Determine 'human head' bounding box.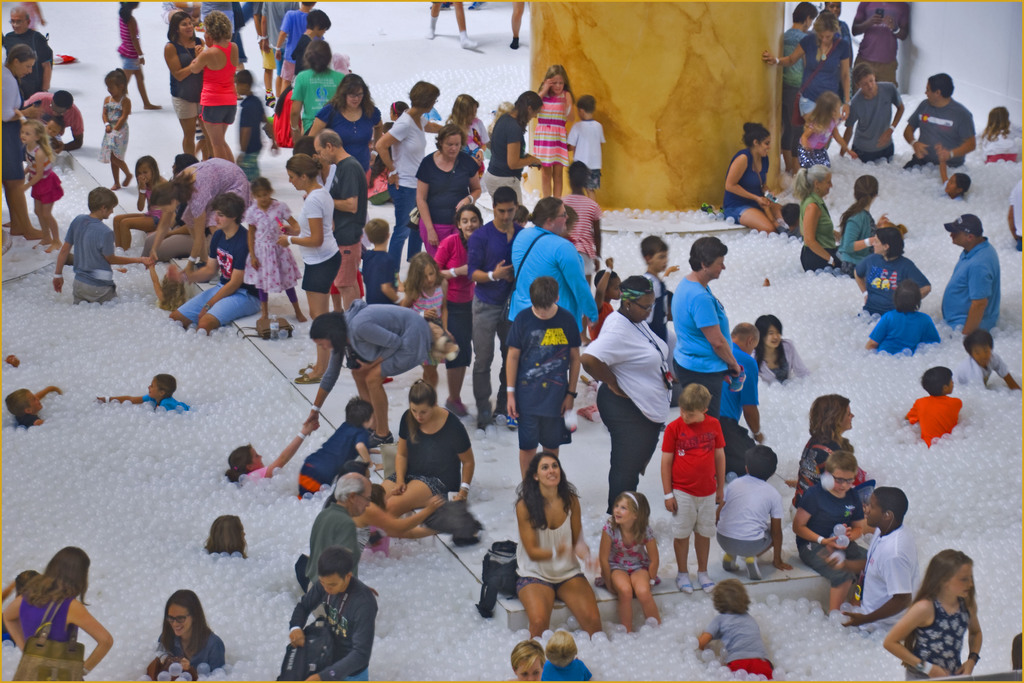
Determined: 88,184,119,219.
